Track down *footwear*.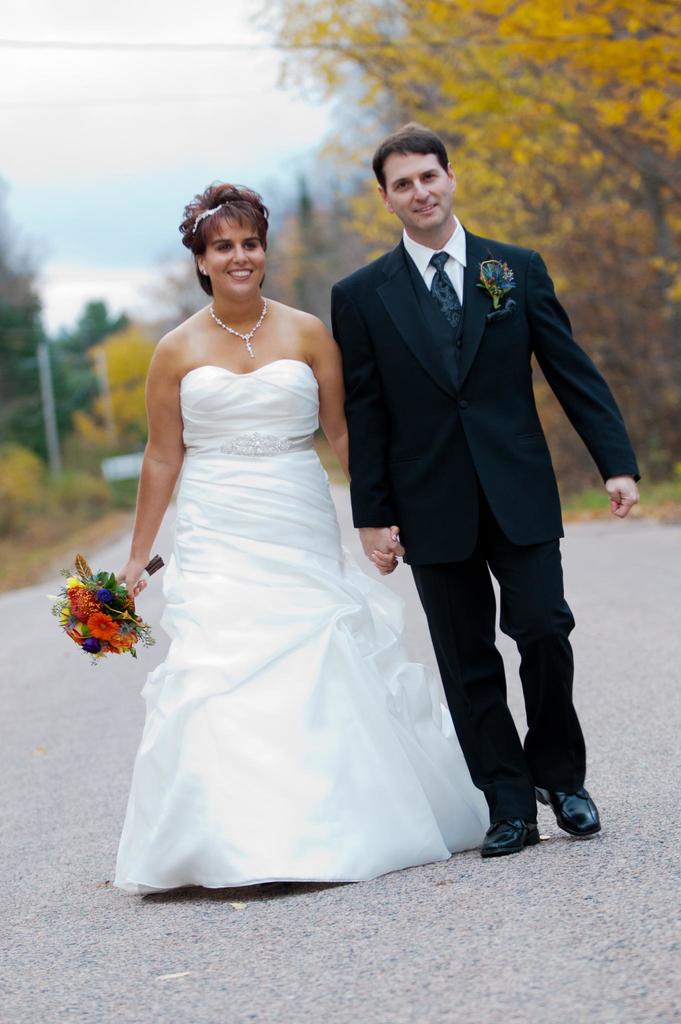
Tracked to locate(478, 812, 539, 860).
